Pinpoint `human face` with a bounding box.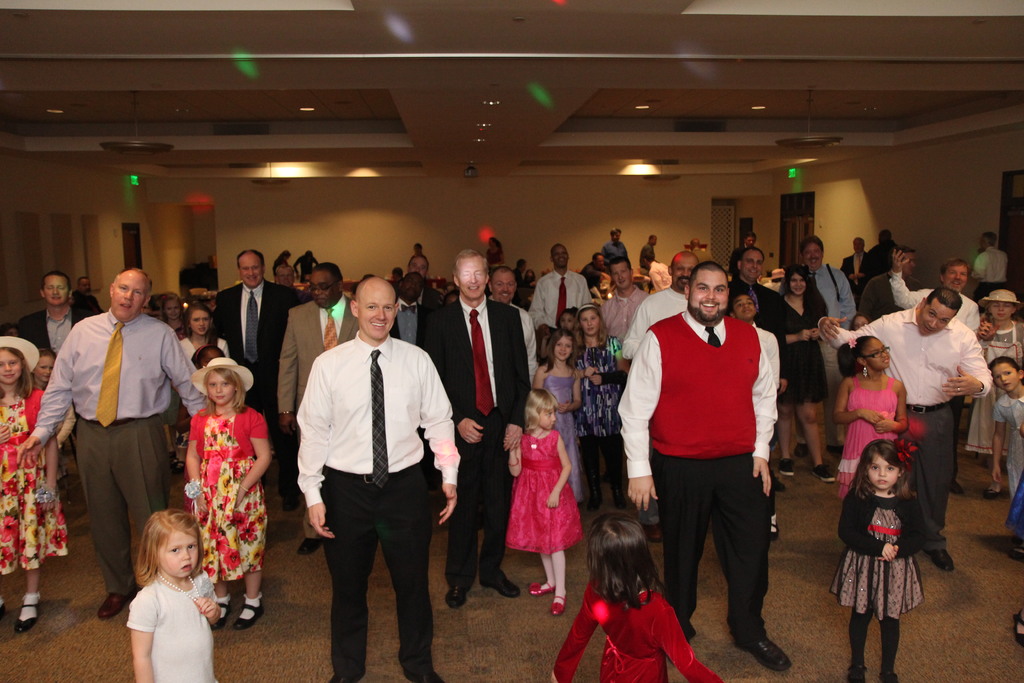
(552, 242, 571, 268).
